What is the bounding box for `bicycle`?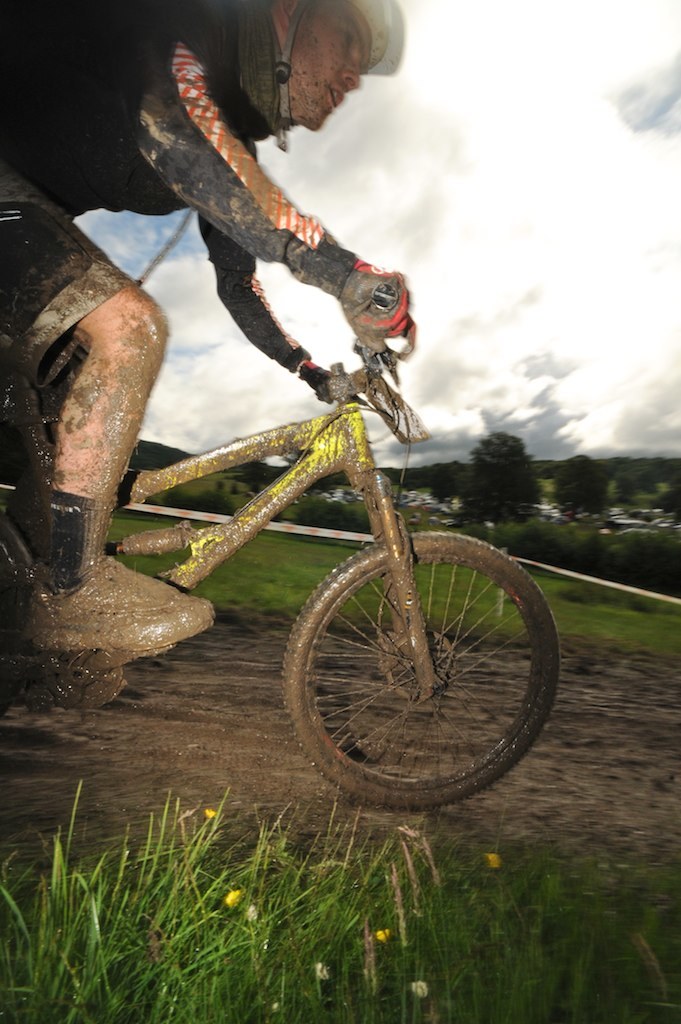
[left=143, top=251, right=564, bottom=840].
